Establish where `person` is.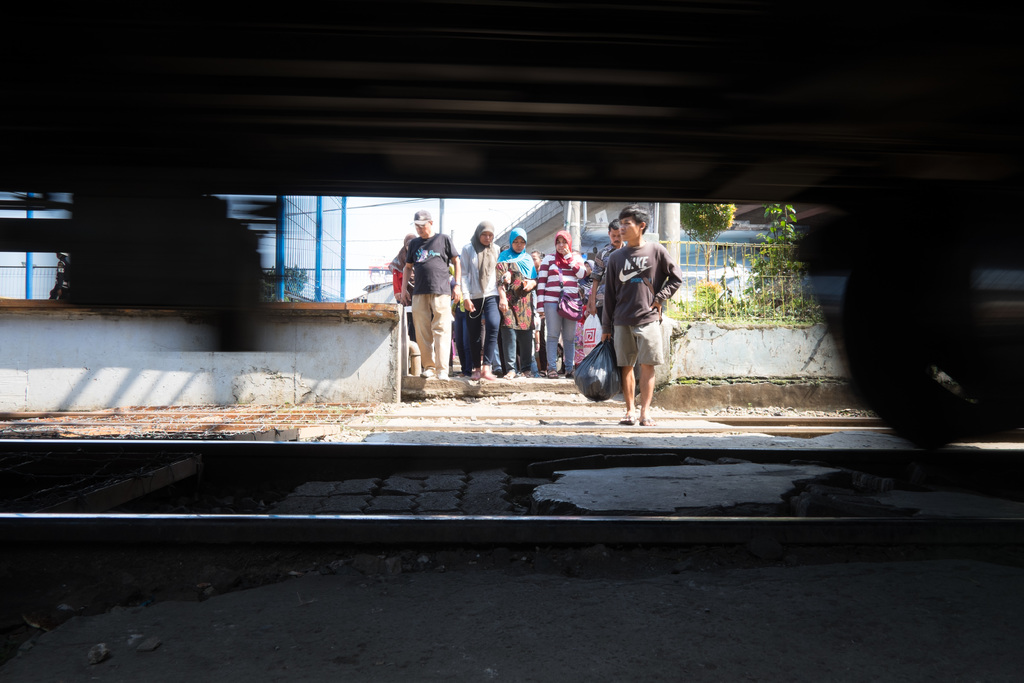
Established at x1=394, y1=208, x2=452, y2=384.
